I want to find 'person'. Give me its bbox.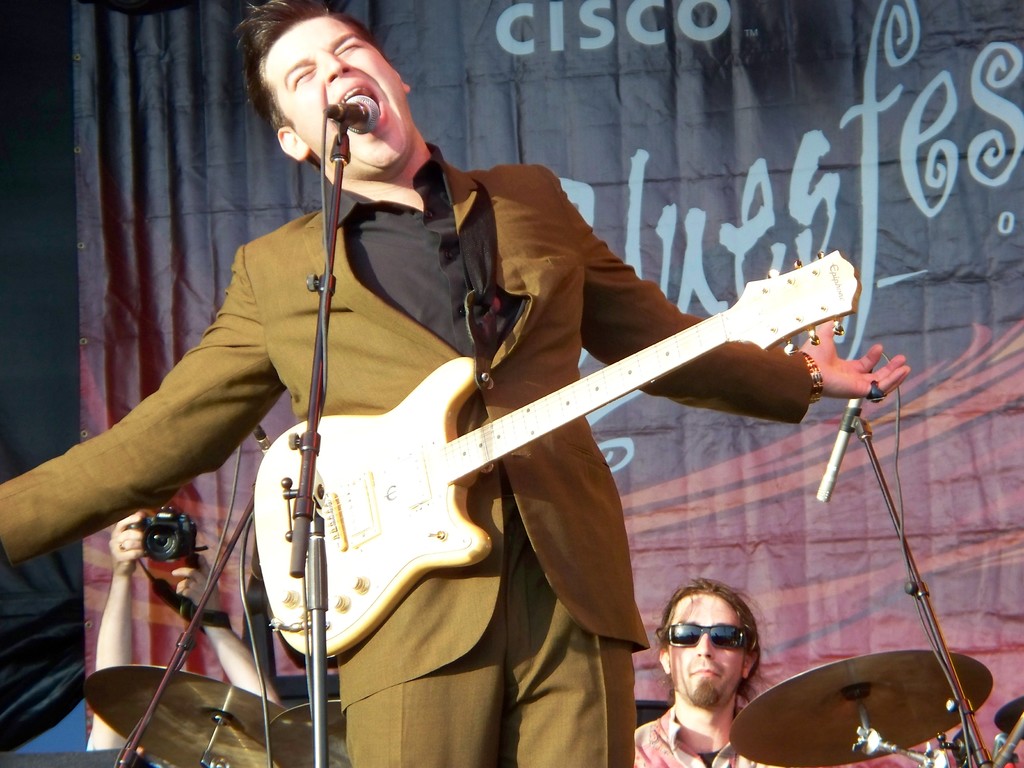
(632, 577, 758, 767).
